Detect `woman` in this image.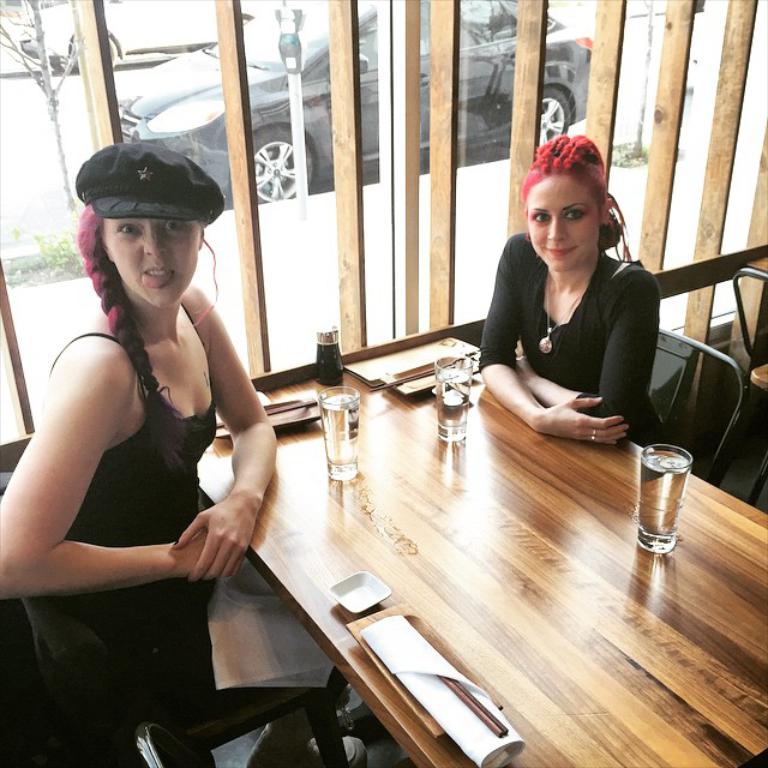
Detection: crop(0, 133, 371, 767).
